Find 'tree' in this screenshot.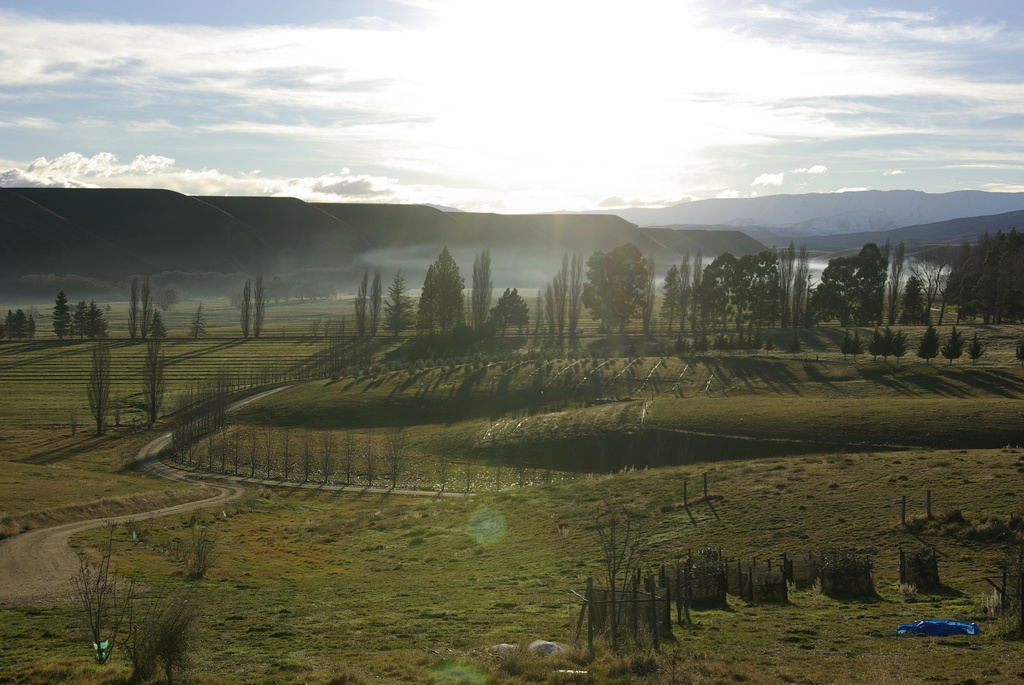
The bounding box for 'tree' is (430,254,469,326).
